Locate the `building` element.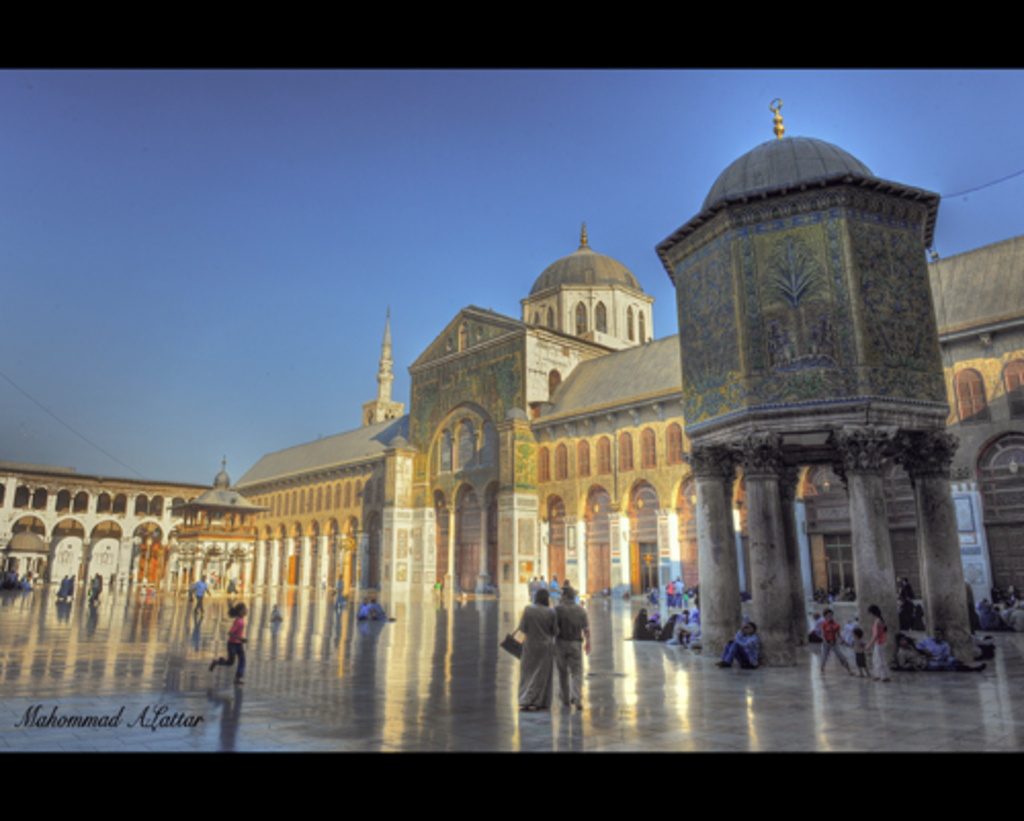
Element bbox: left=0, top=463, right=246, bottom=590.
